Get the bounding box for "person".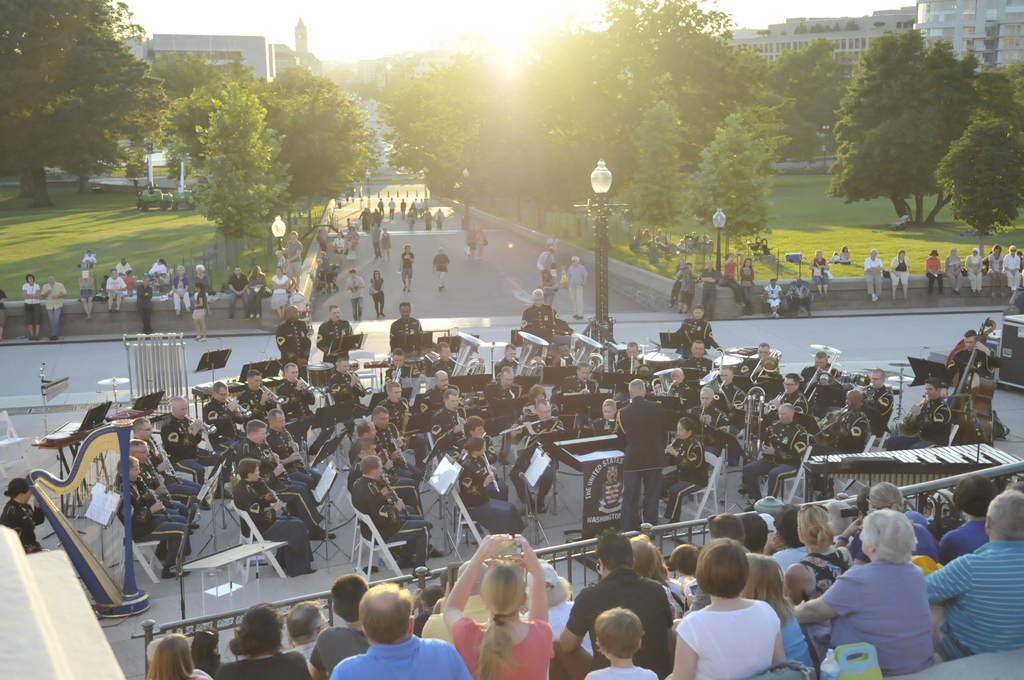
left=700, top=259, right=719, bottom=321.
